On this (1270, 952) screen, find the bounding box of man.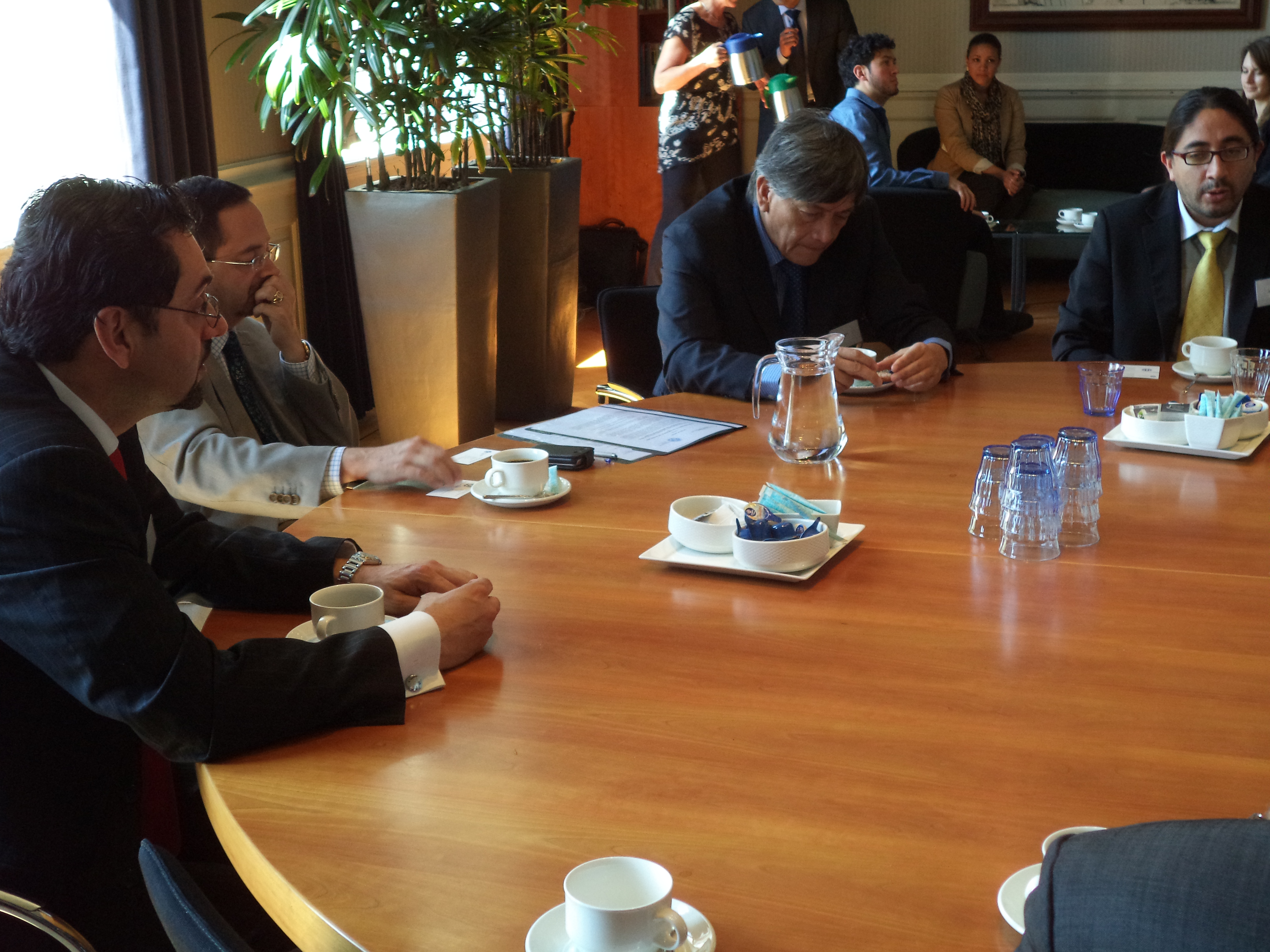
Bounding box: select_region(39, 45, 130, 145).
